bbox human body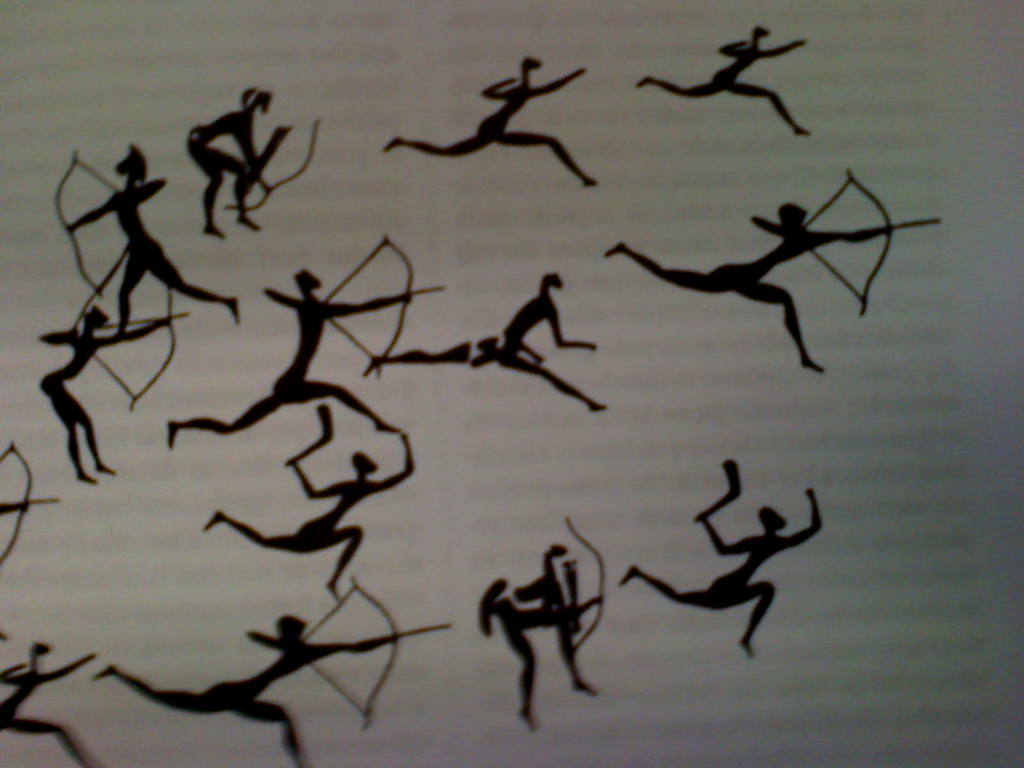
387 51 596 193
